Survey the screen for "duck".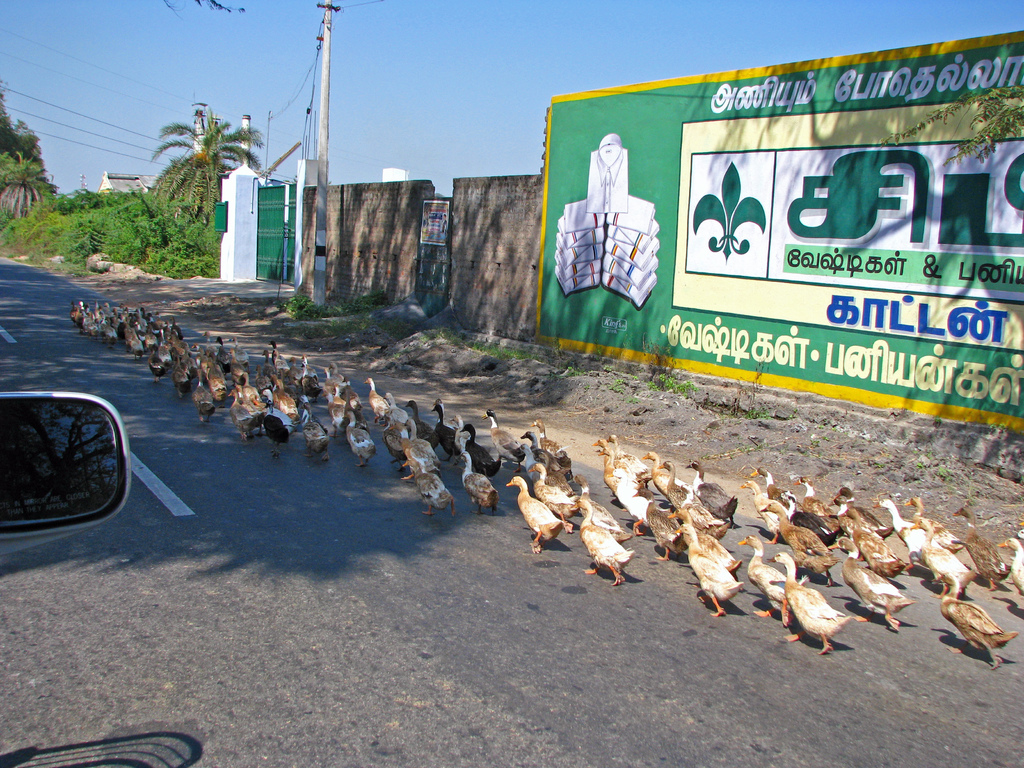
Survey found: <bbox>677, 521, 740, 618</bbox>.
